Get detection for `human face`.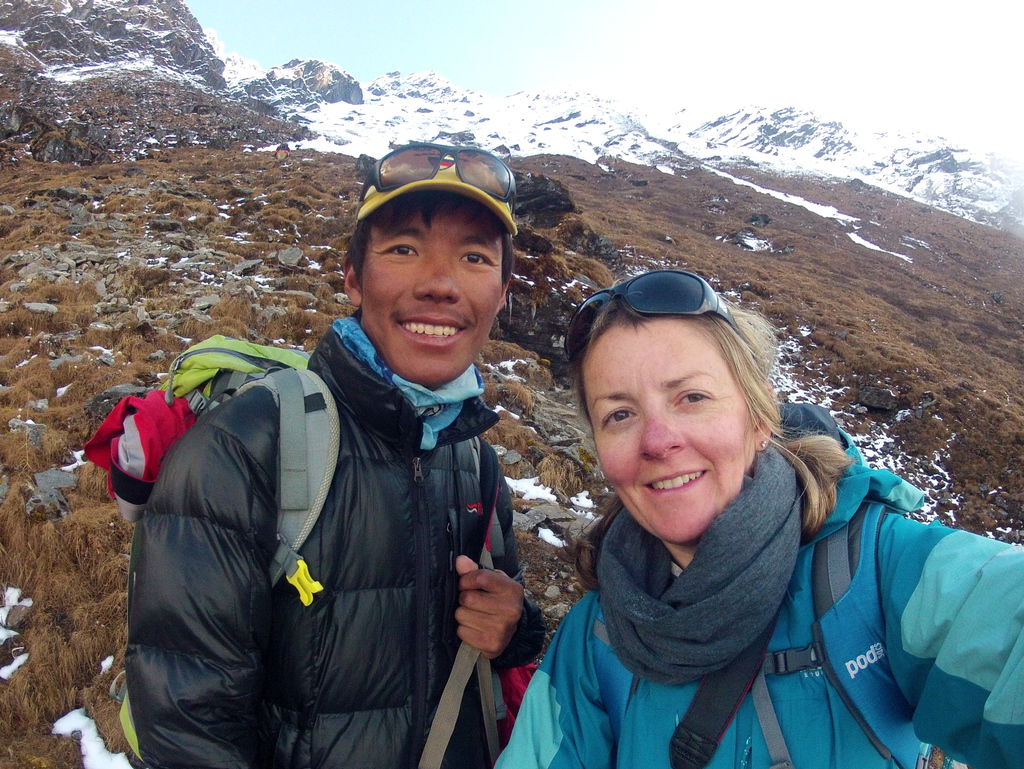
Detection: <region>579, 309, 749, 548</region>.
